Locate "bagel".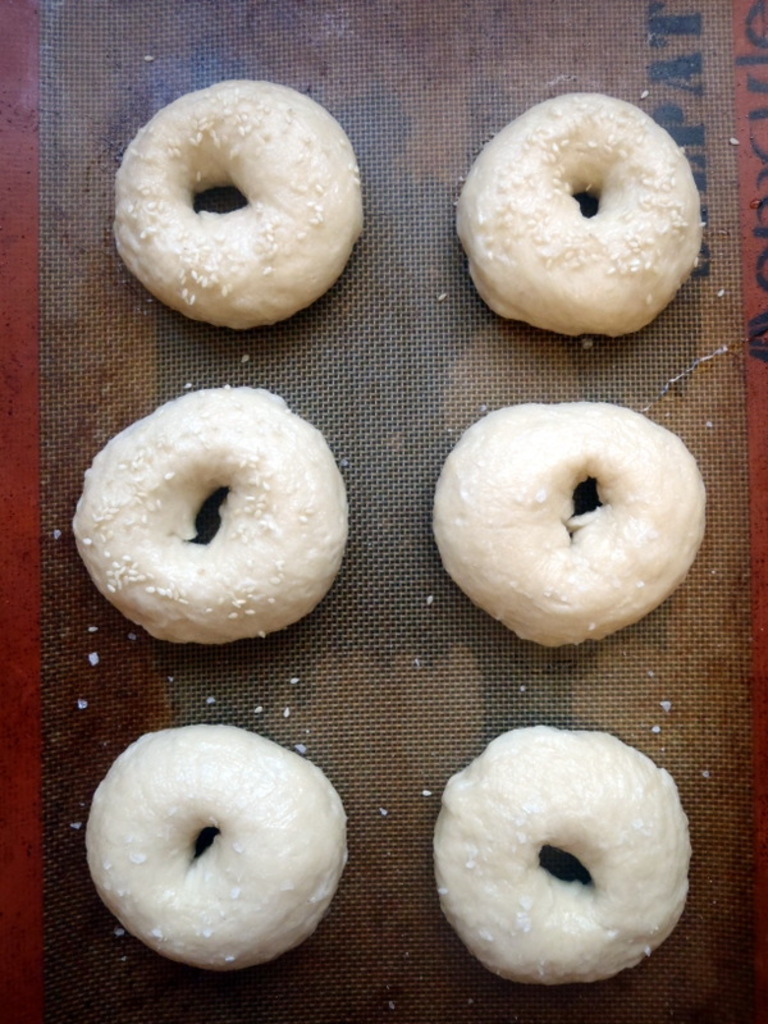
Bounding box: 442/726/692/983.
